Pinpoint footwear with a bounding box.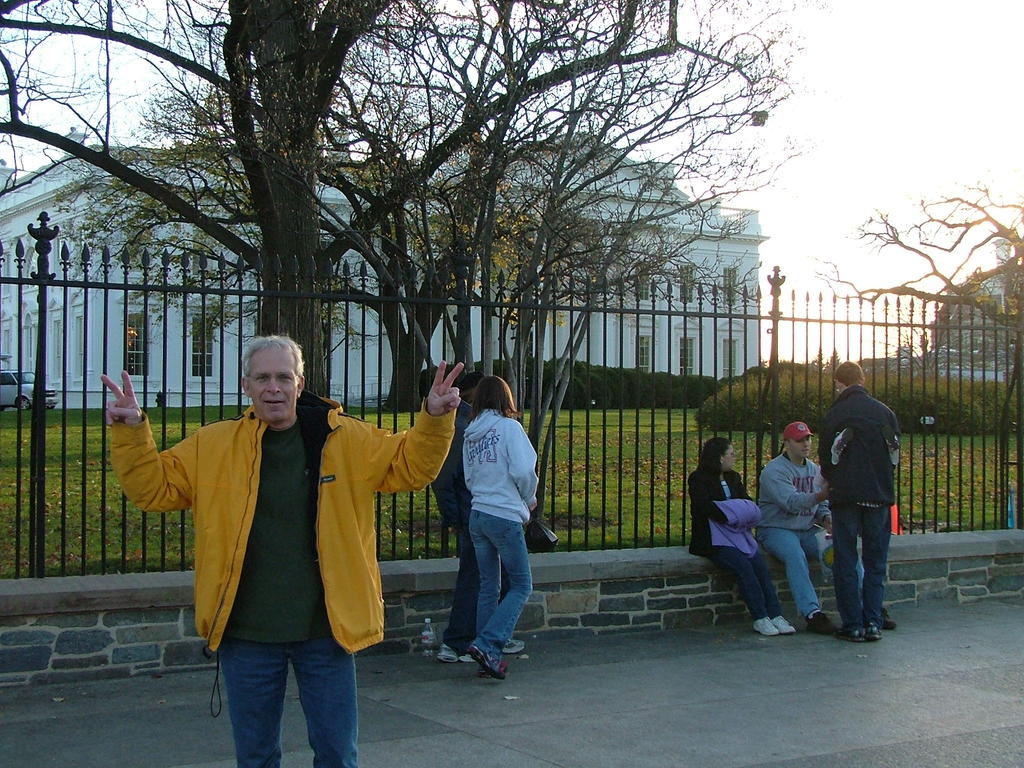
806 609 840 637.
